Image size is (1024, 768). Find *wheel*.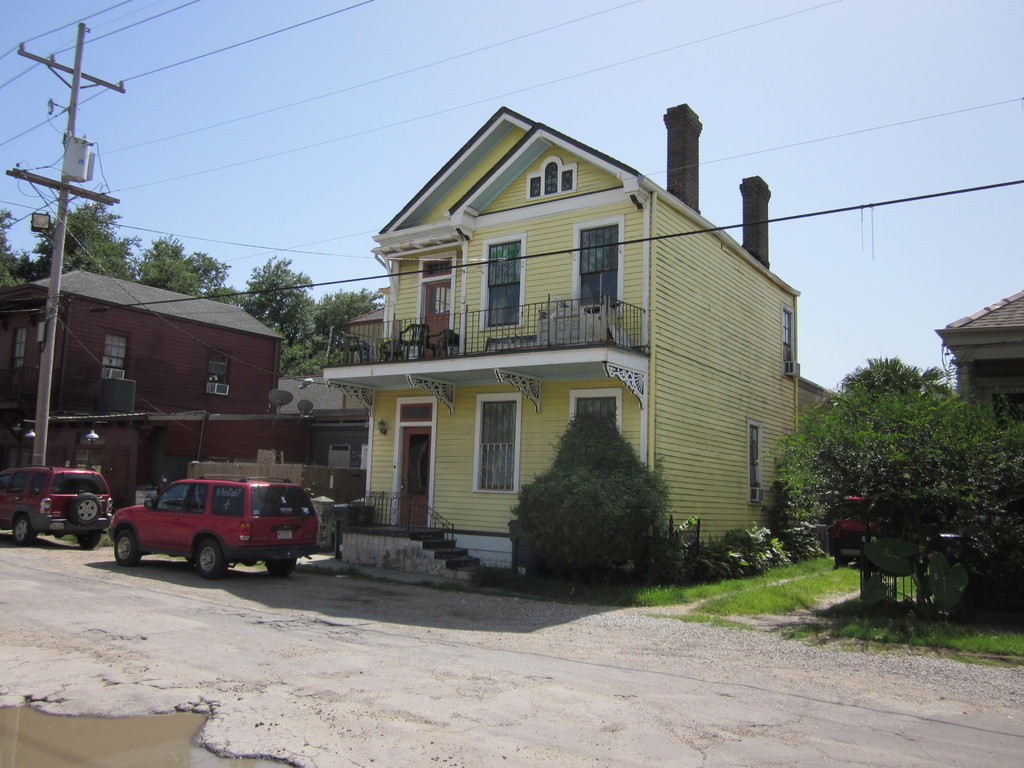
box(77, 534, 103, 550).
